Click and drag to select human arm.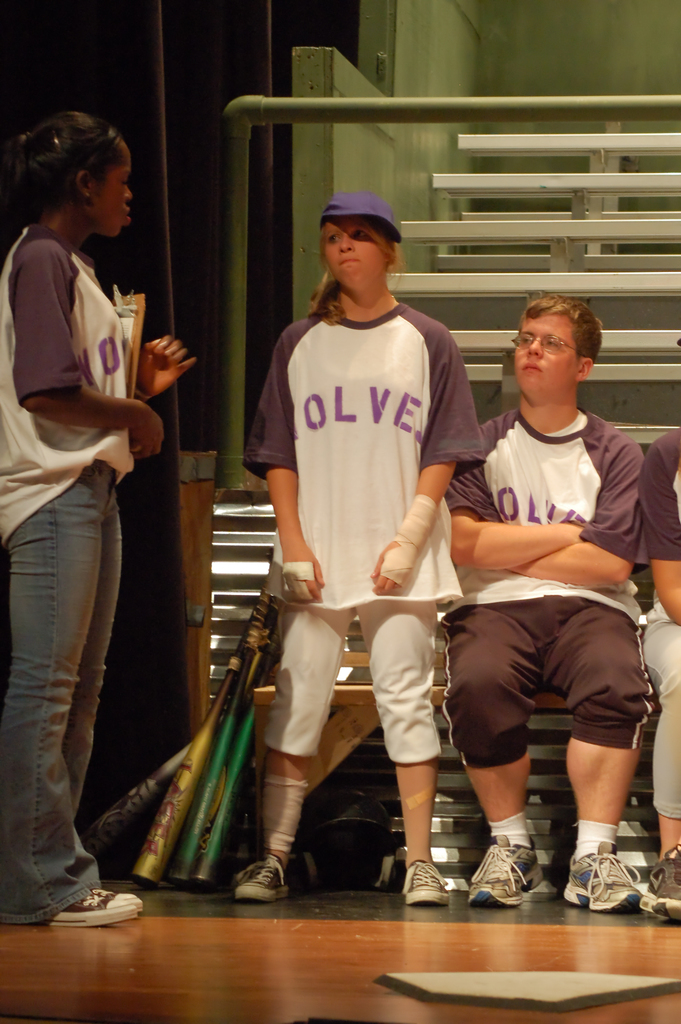
Selection: {"left": 375, "top": 308, "right": 466, "bottom": 602}.
